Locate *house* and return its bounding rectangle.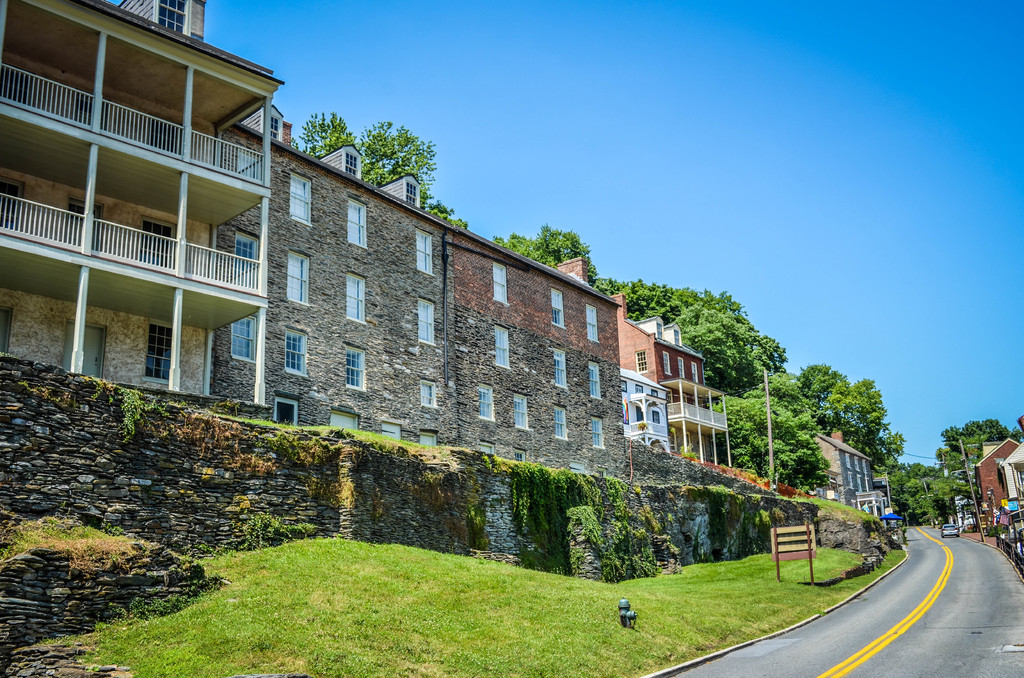
bbox=(975, 432, 1018, 521).
